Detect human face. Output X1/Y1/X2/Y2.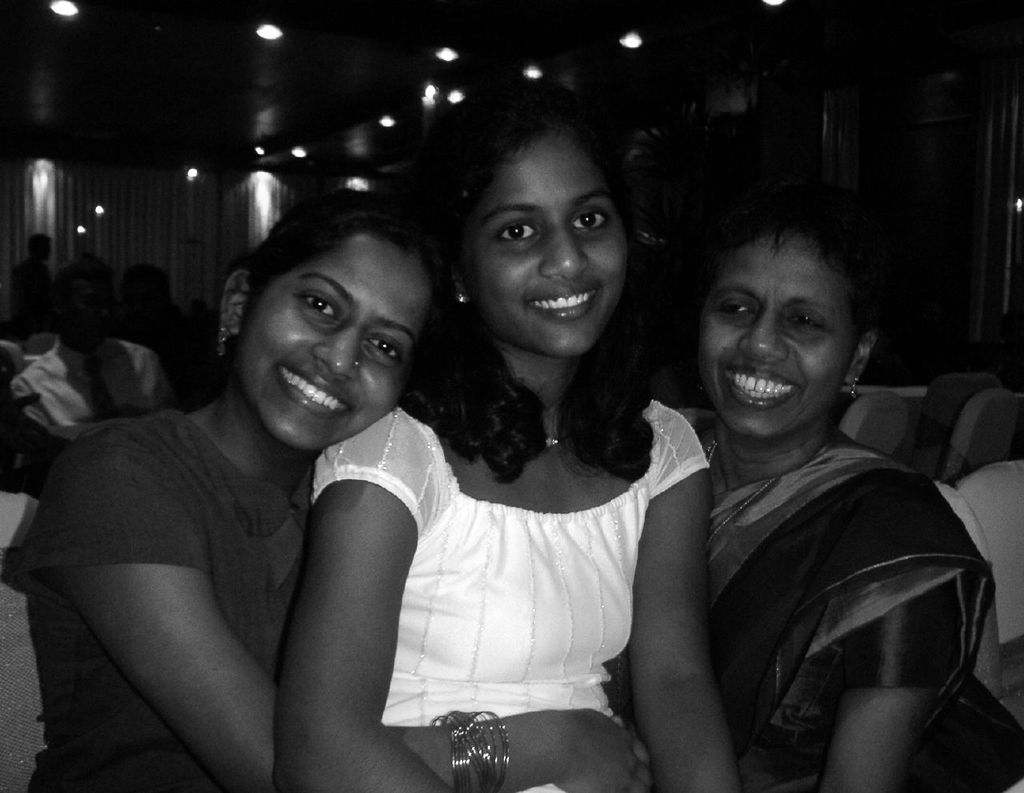
477/146/635/366.
